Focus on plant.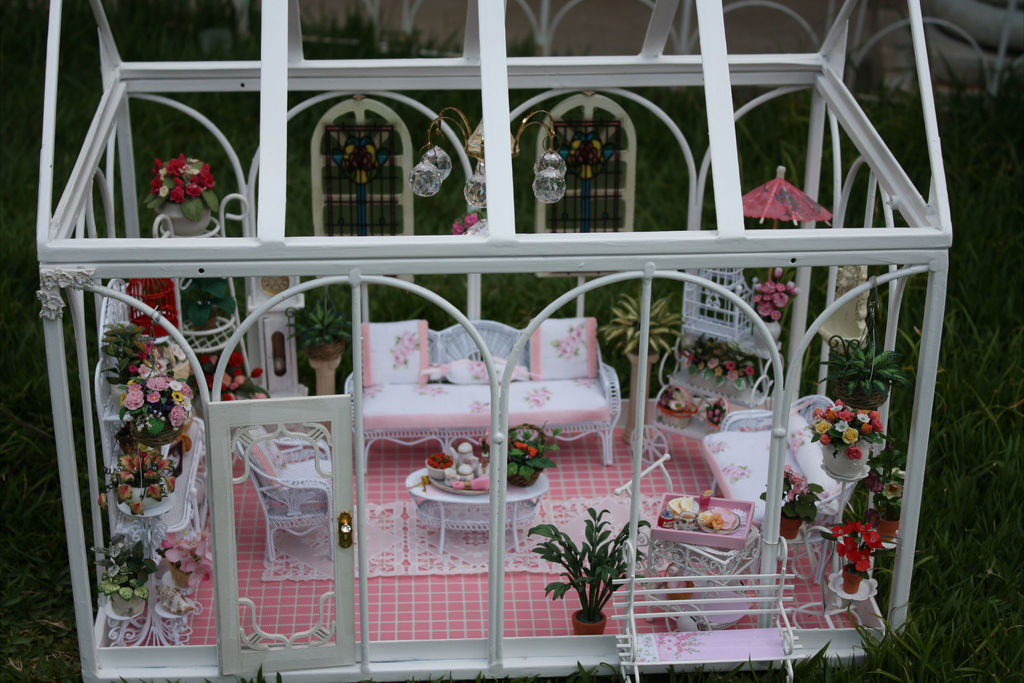
Focused at pyautogui.locateOnScreen(805, 388, 890, 457).
